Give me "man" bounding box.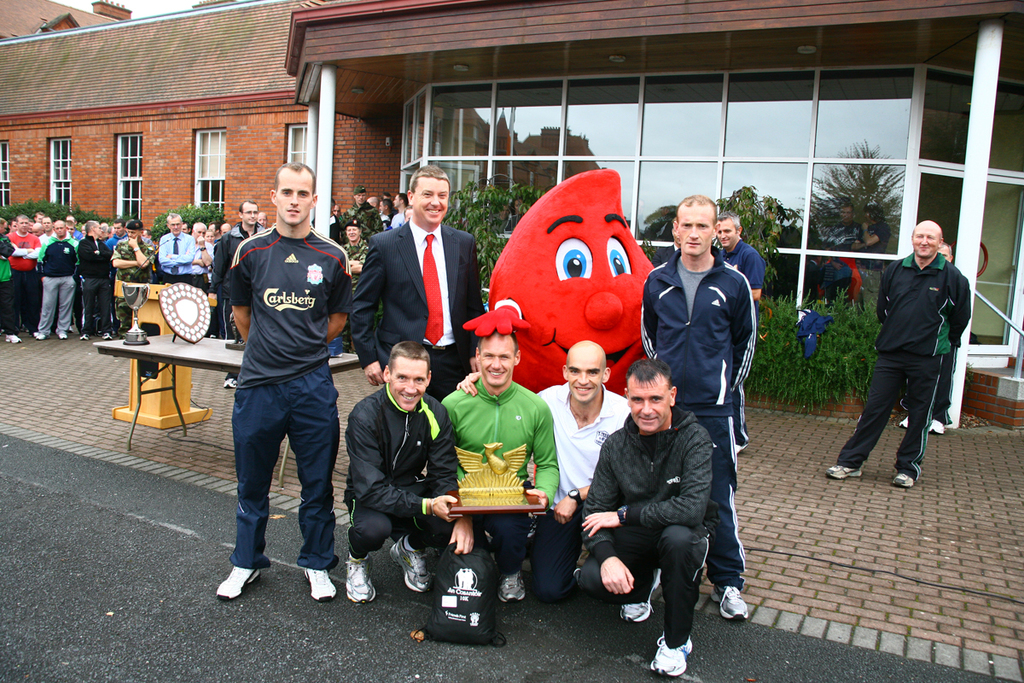
154 210 192 283.
